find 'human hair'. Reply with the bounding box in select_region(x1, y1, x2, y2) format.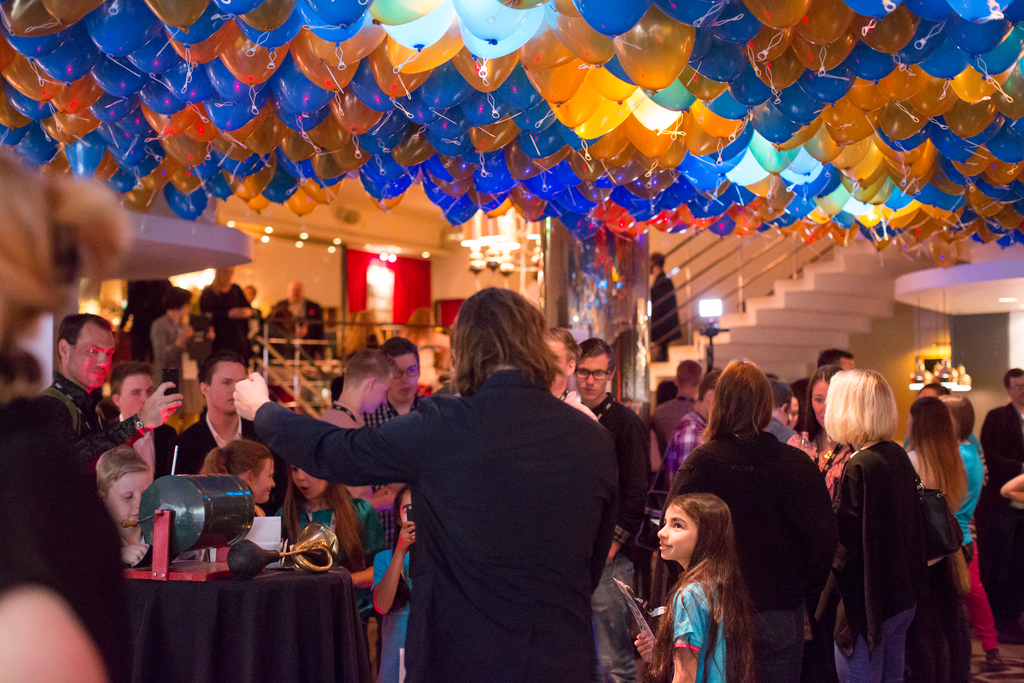
select_region(578, 336, 618, 377).
